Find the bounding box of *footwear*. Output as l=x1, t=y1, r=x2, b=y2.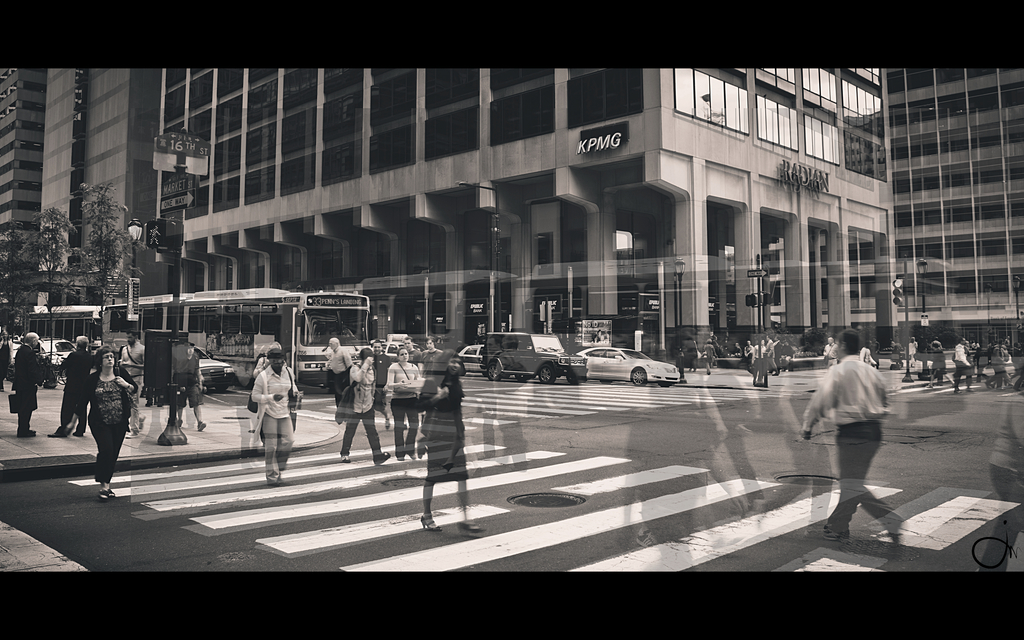
l=891, t=517, r=903, b=551.
